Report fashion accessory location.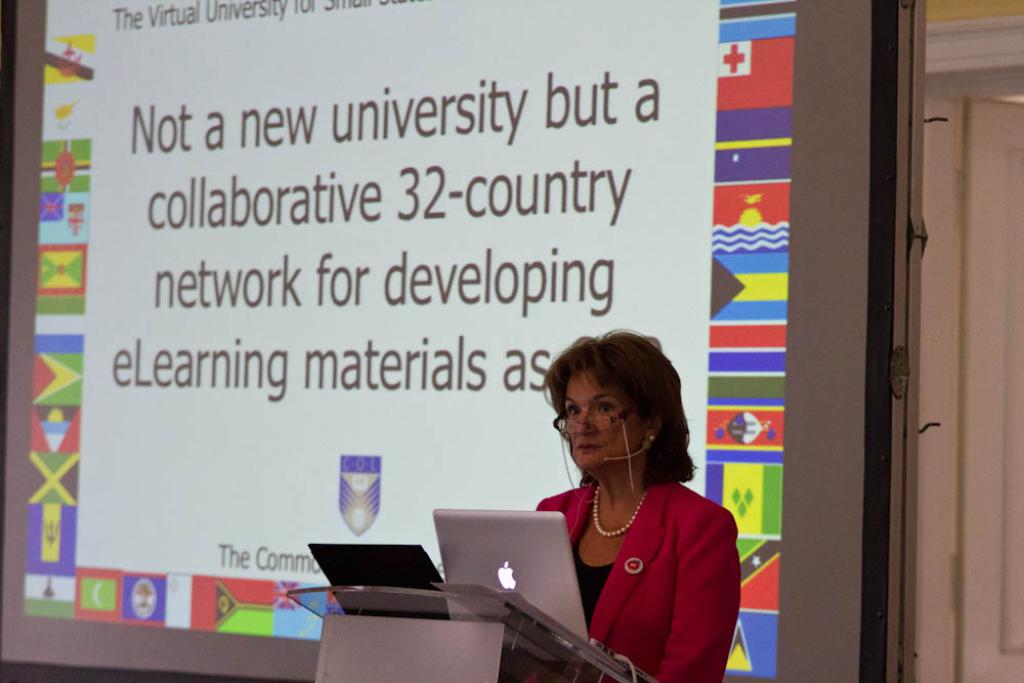
Report: <region>650, 437, 656, 442</region>.
